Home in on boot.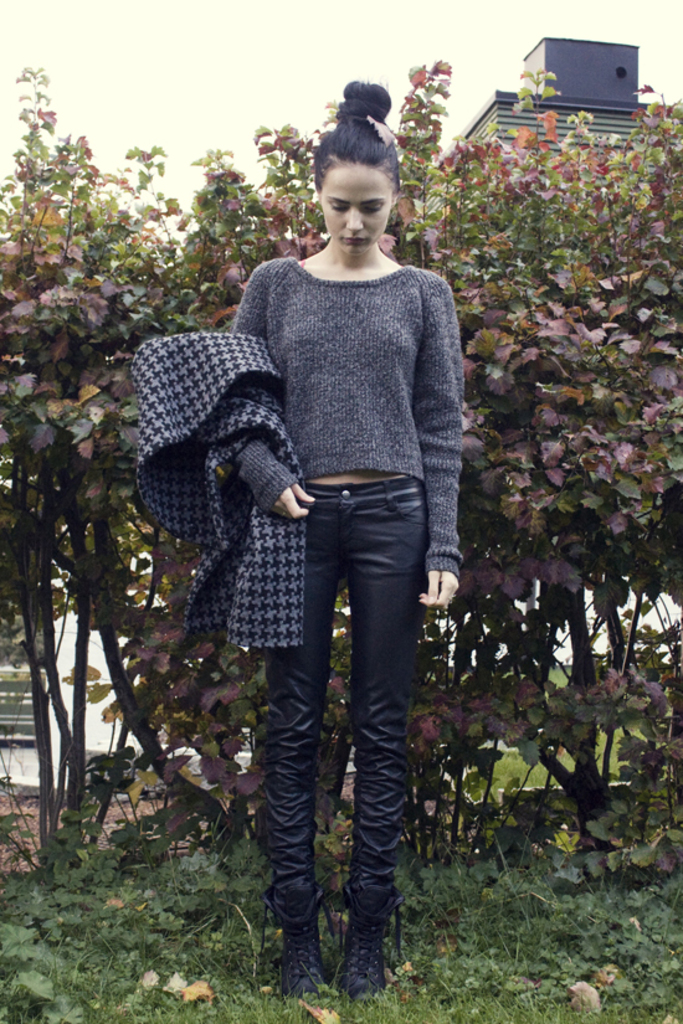
Homed in at {"x1": 260, "y1": 884, "x2": 335, "y2": 1000}.
